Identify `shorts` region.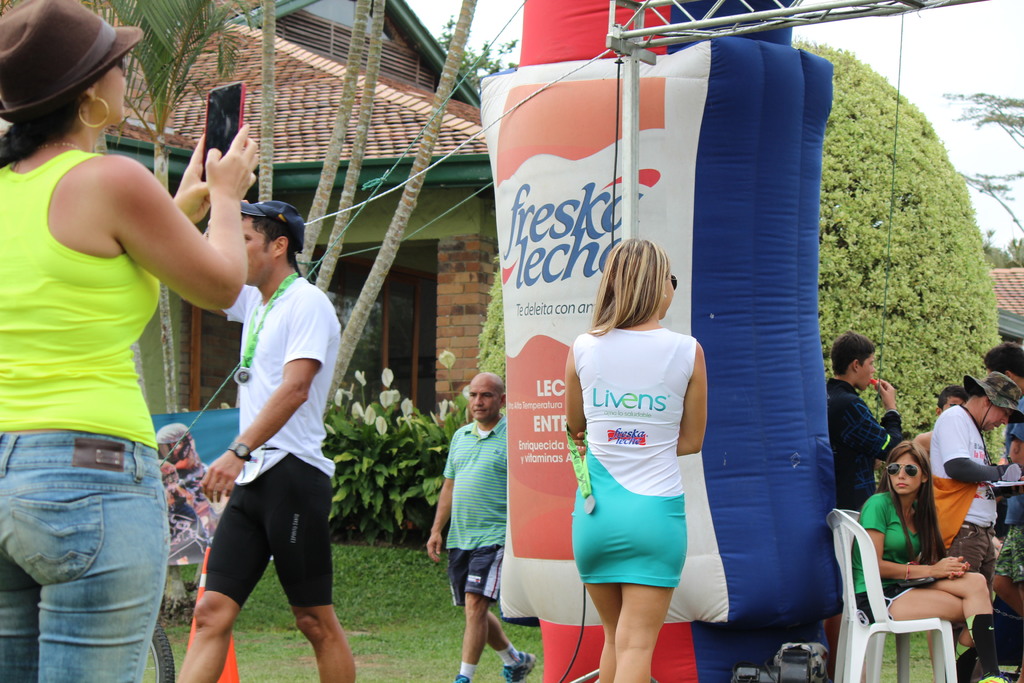
Region: crop(855, 580, 913, 625).
